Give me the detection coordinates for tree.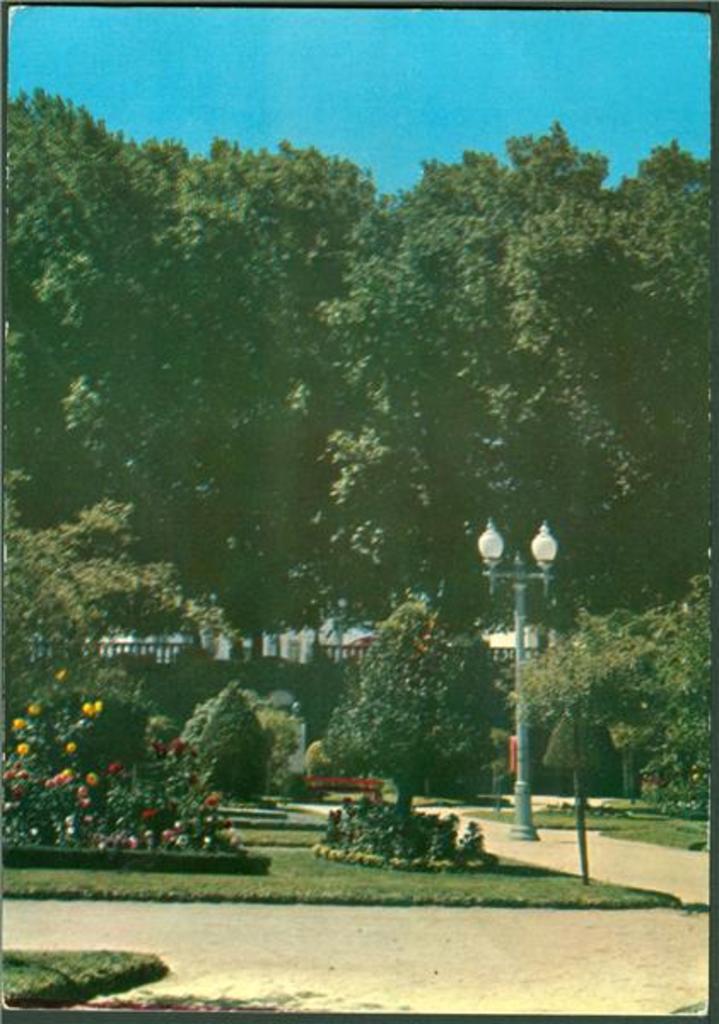
box(330, 589, 471, 811).
